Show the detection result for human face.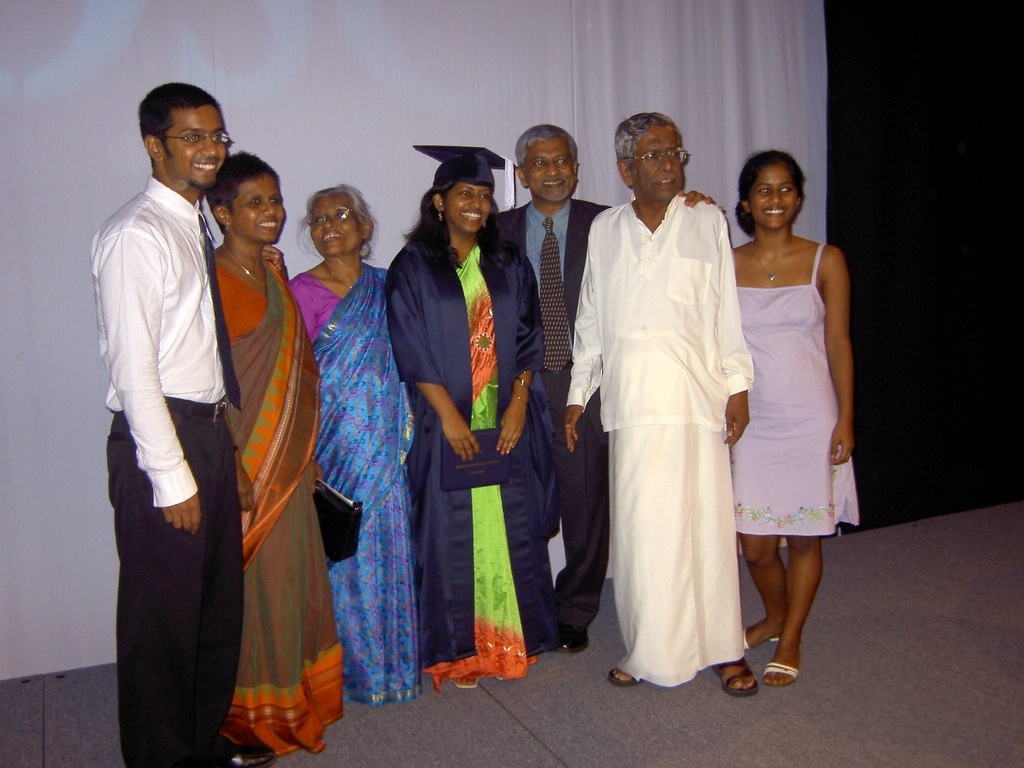
234/173/287/243.
